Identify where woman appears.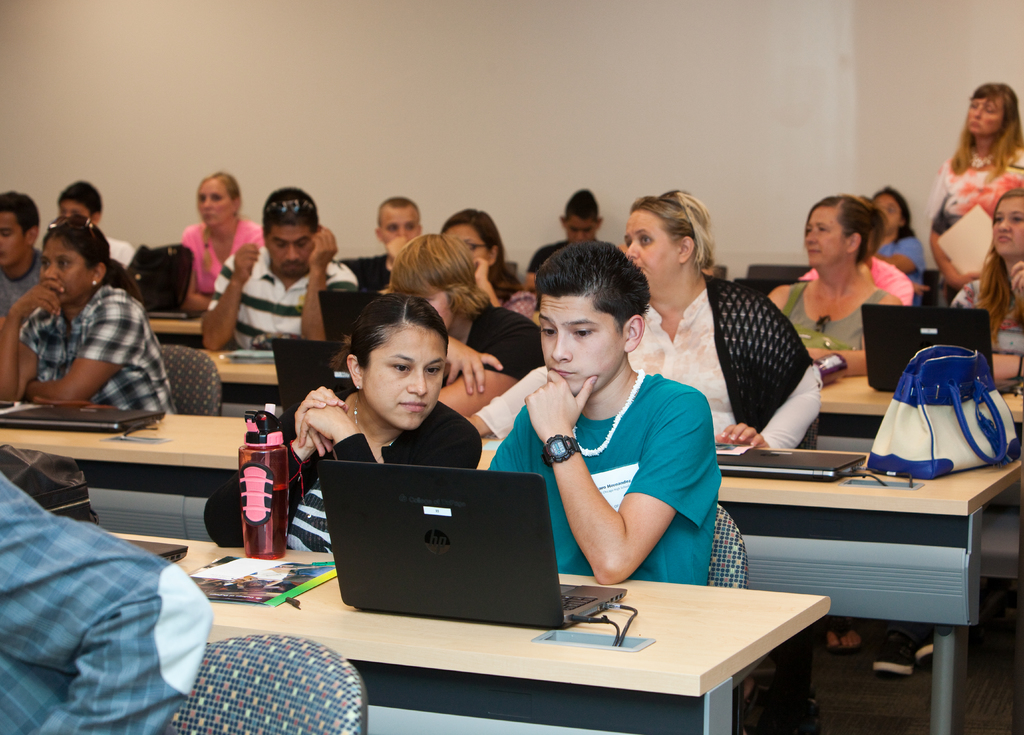
Appears at {"left": 0, "top": 214, "right": 177, "bottom": 414}.
